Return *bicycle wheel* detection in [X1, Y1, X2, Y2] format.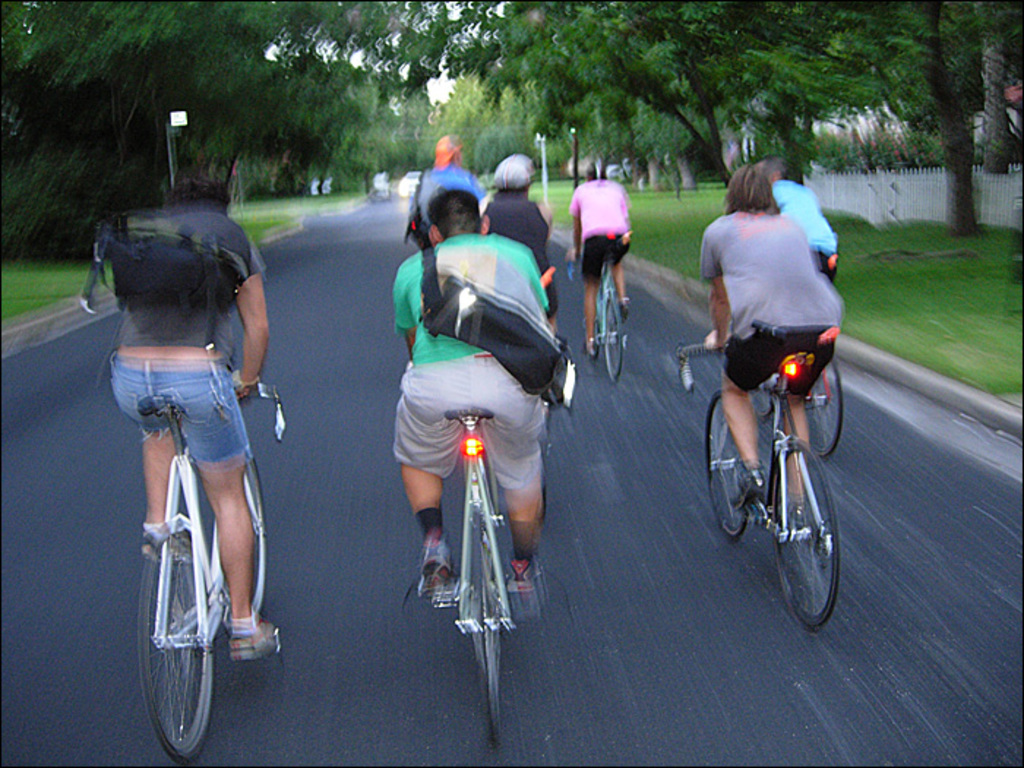
[696, 386, 752, 543].
